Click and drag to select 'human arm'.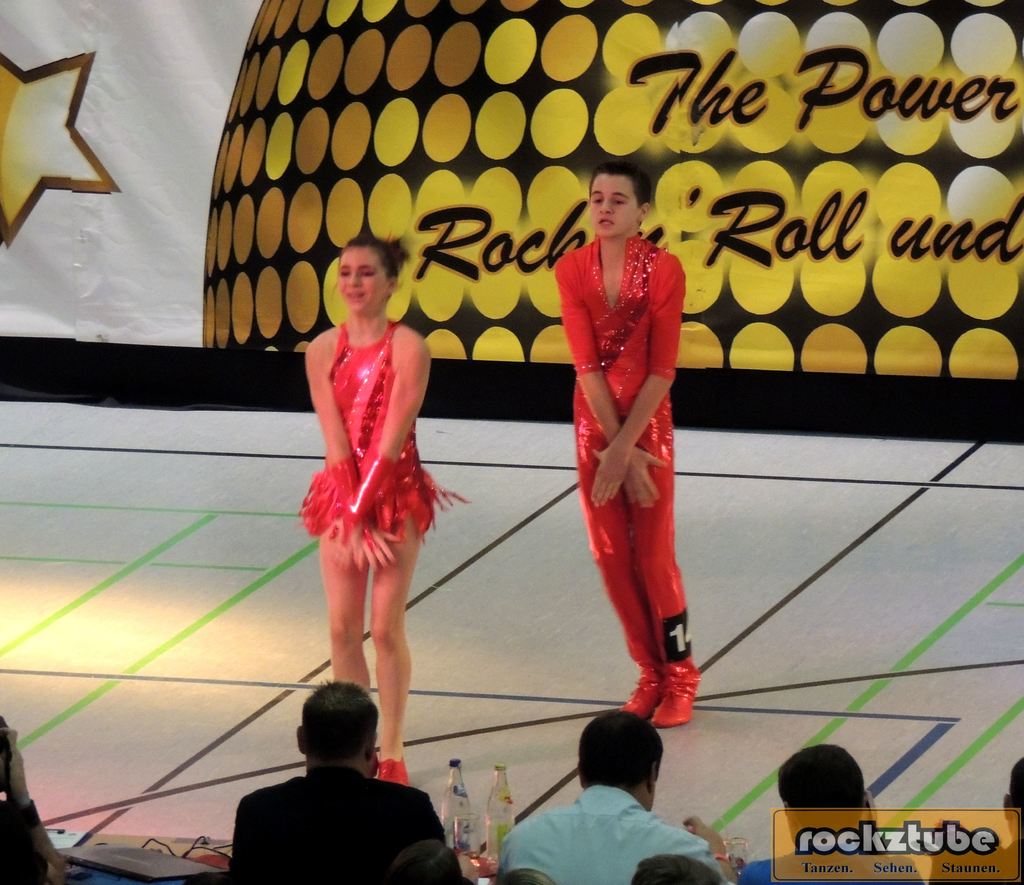
Selection: Rect(552, 257, 676, 515).
